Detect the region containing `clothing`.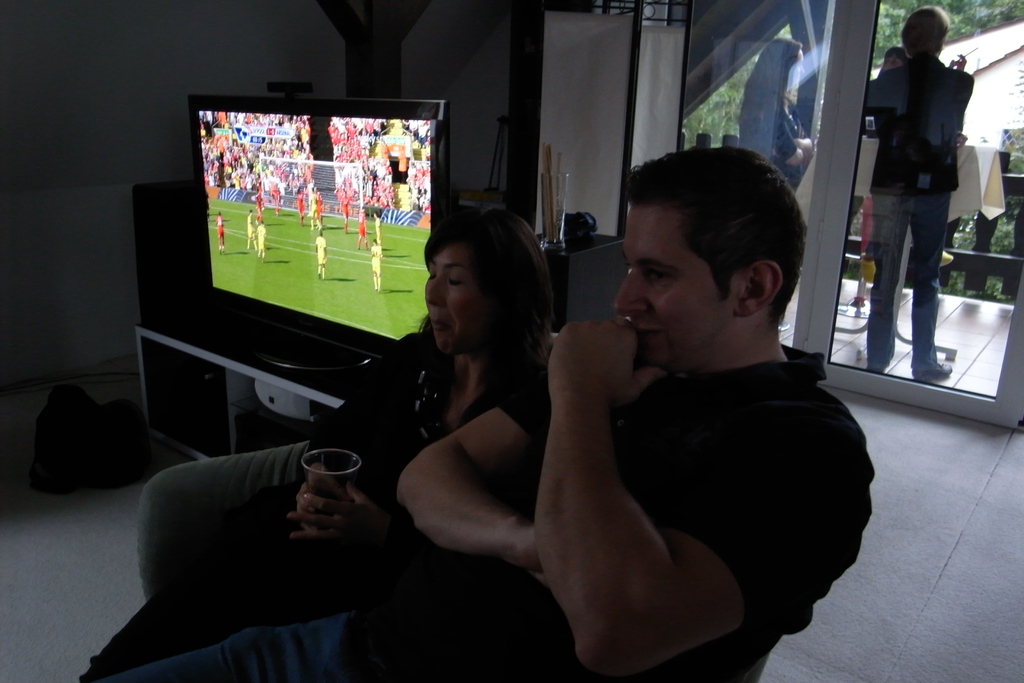
<region>144, 327, 564, 590</region>.
